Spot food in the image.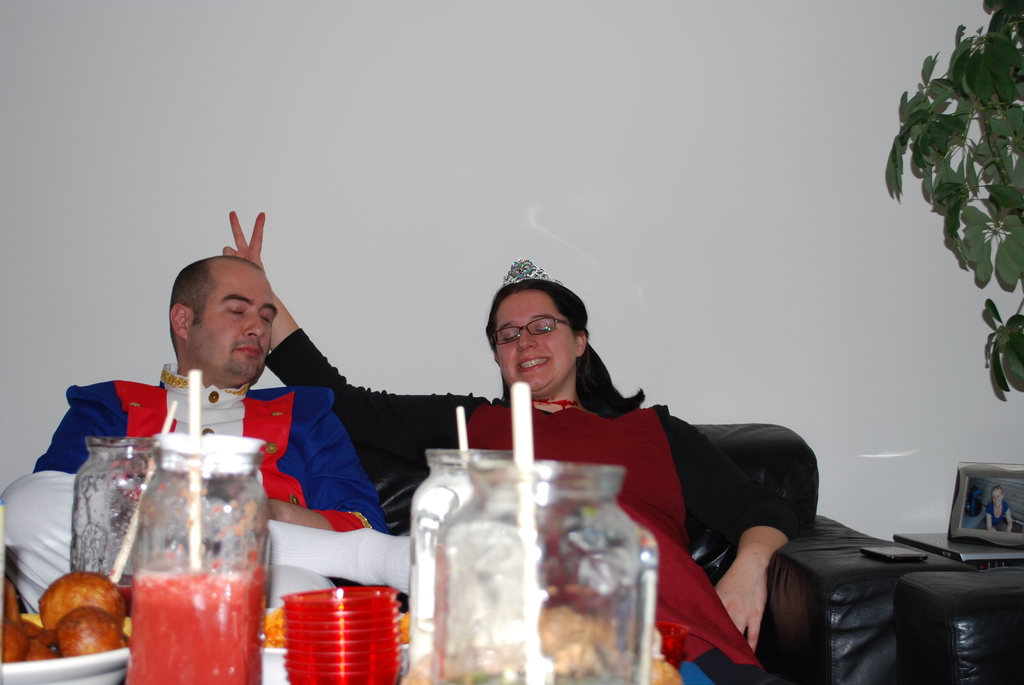
food found at rect(40, 572, 122, 626).
